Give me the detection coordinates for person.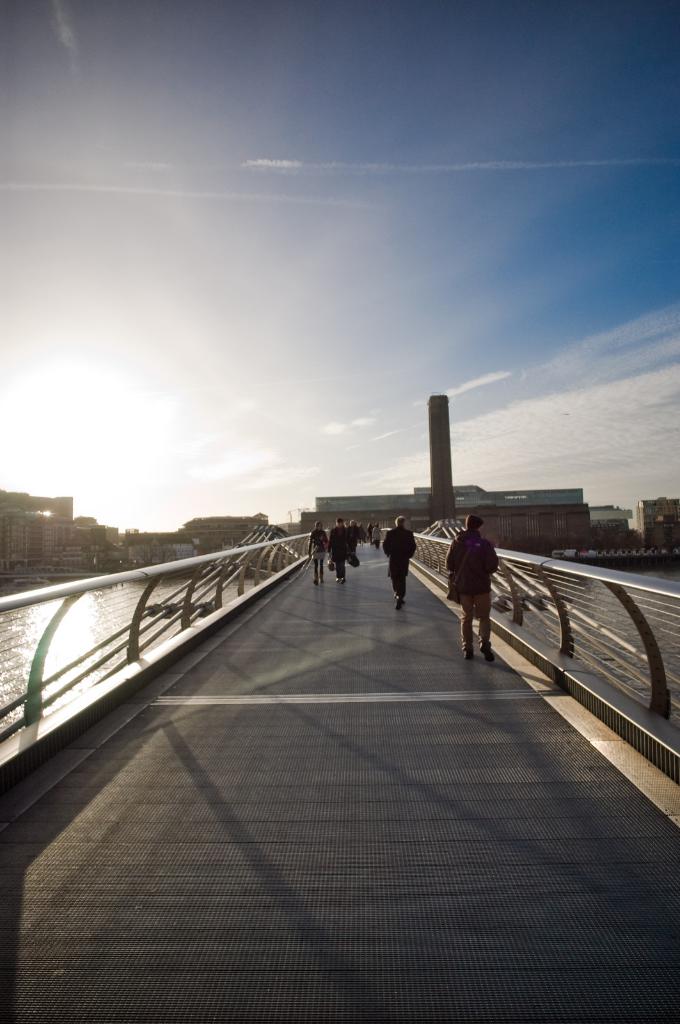
305, 518, 335, 583.
